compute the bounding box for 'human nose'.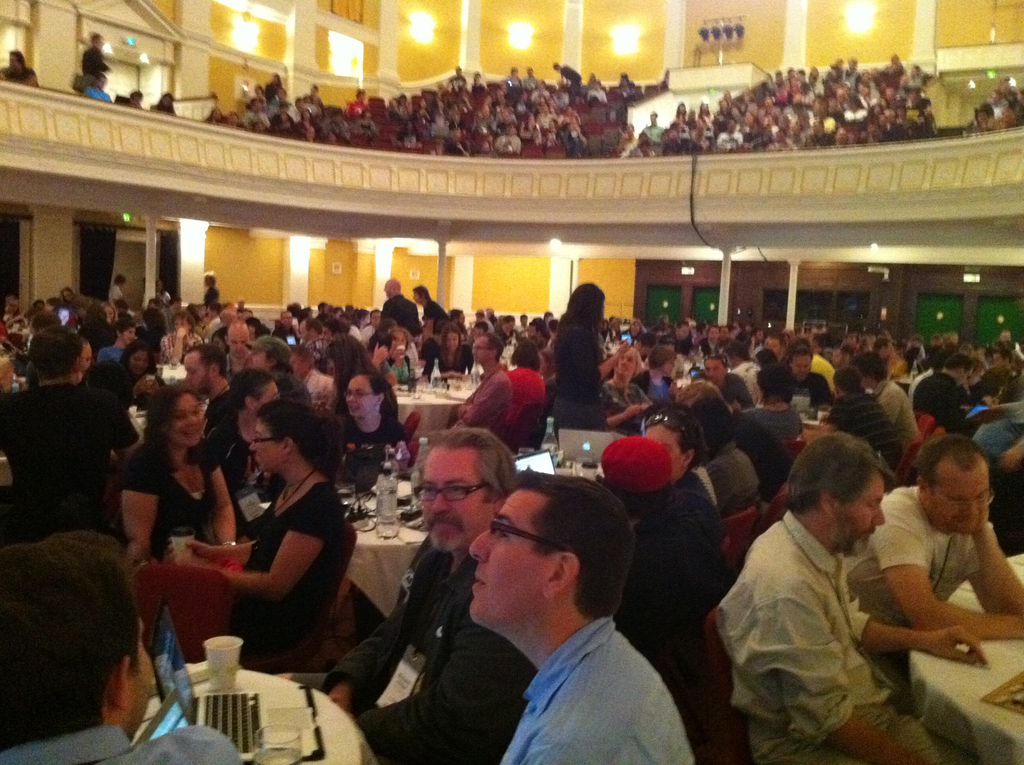
474:350:477:357.
